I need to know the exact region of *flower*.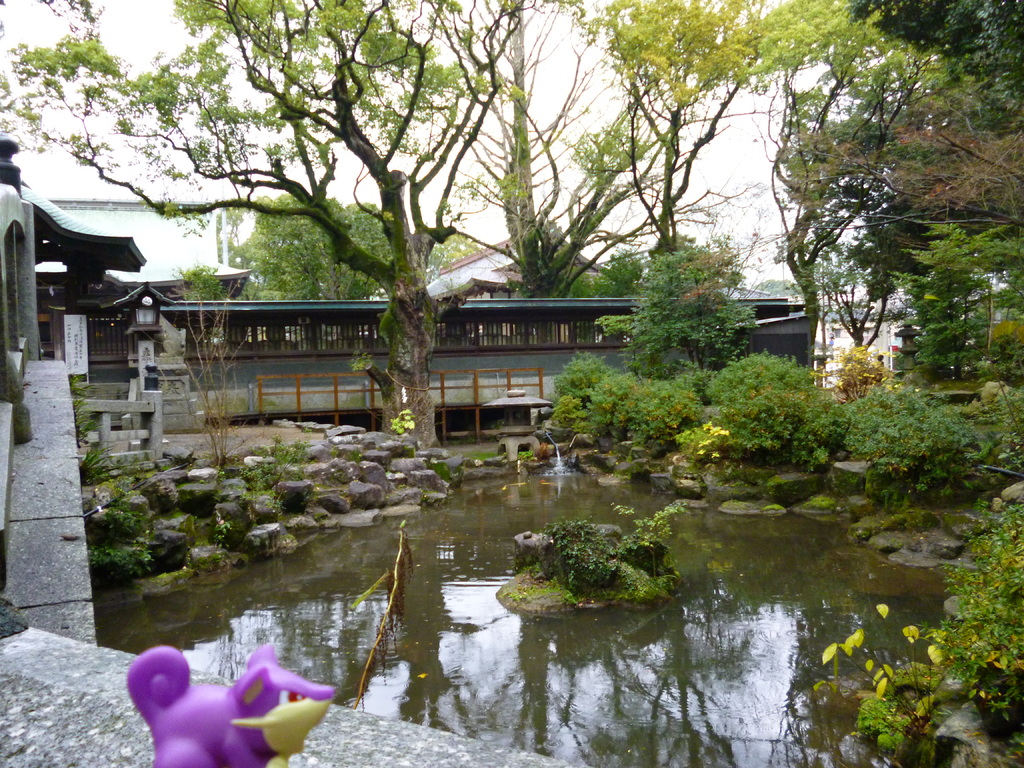
Region: (712,424,728,435).
